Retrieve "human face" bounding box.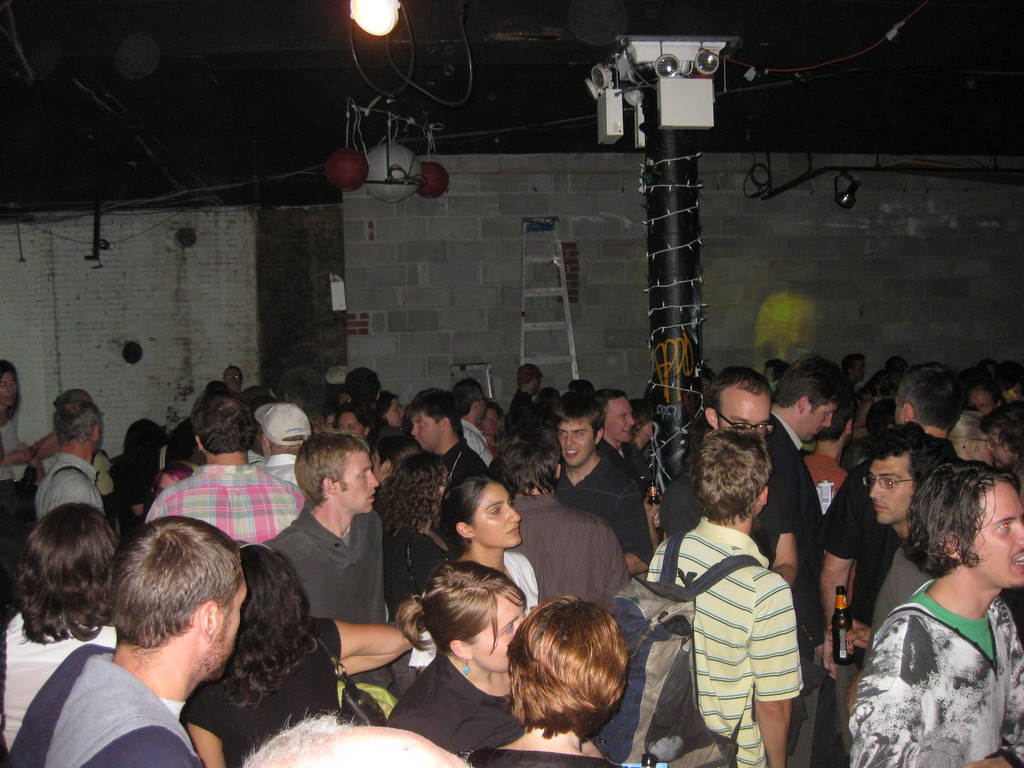
Bounding box: crop(854, 356, 867, 373).
